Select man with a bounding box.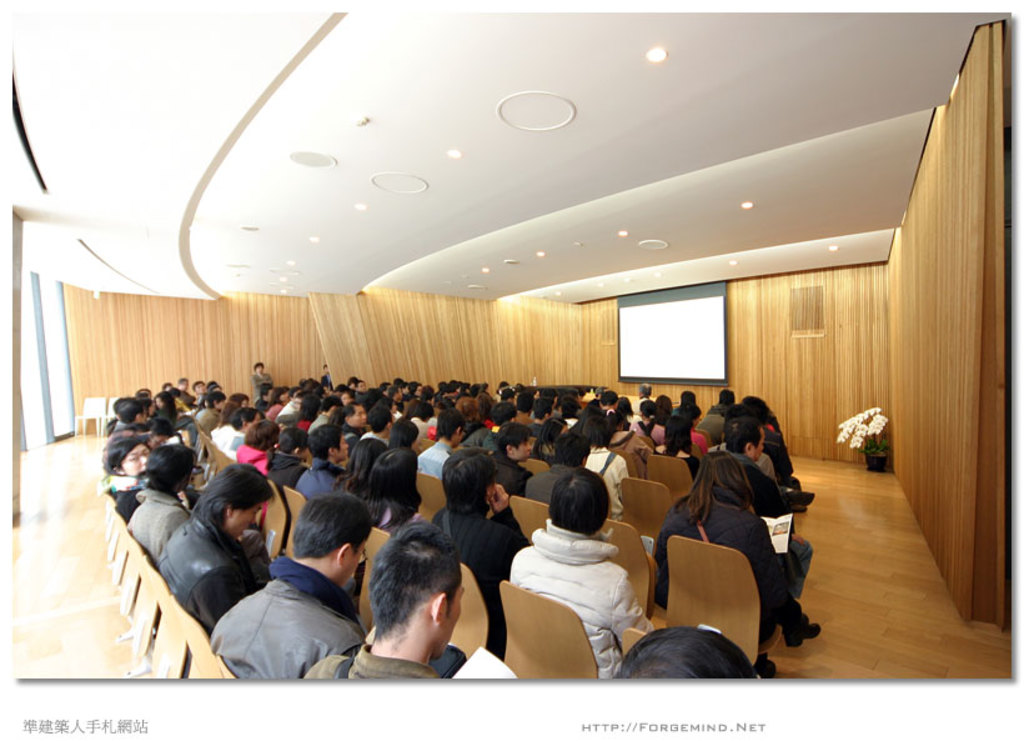
select_region(127, 442, 196, 564).
